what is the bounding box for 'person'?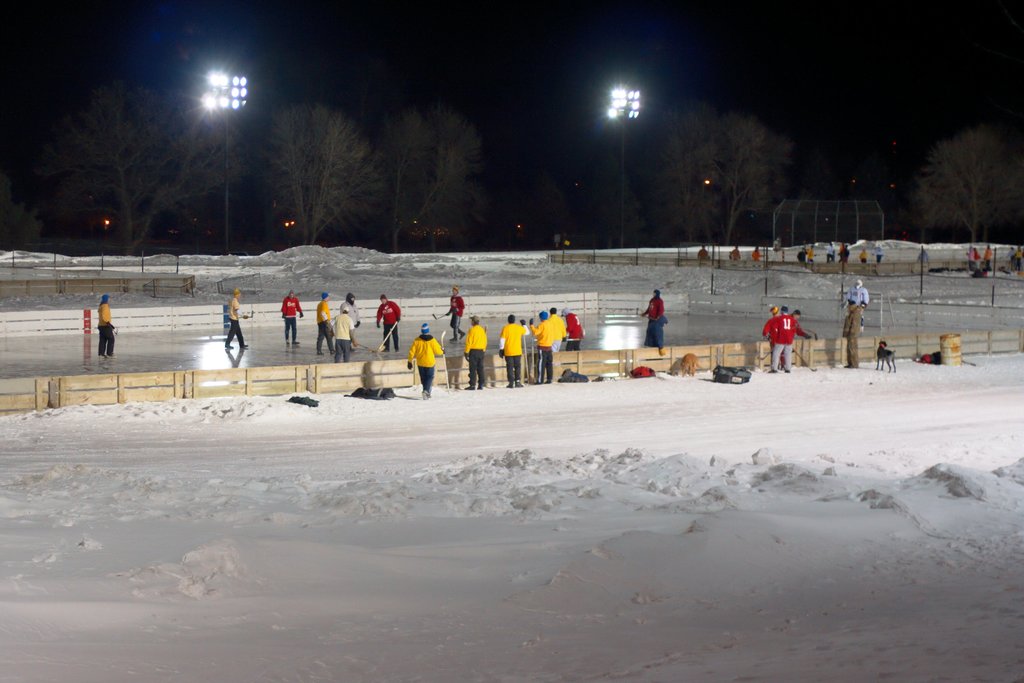
BBox(524, 312, 554, 390).
